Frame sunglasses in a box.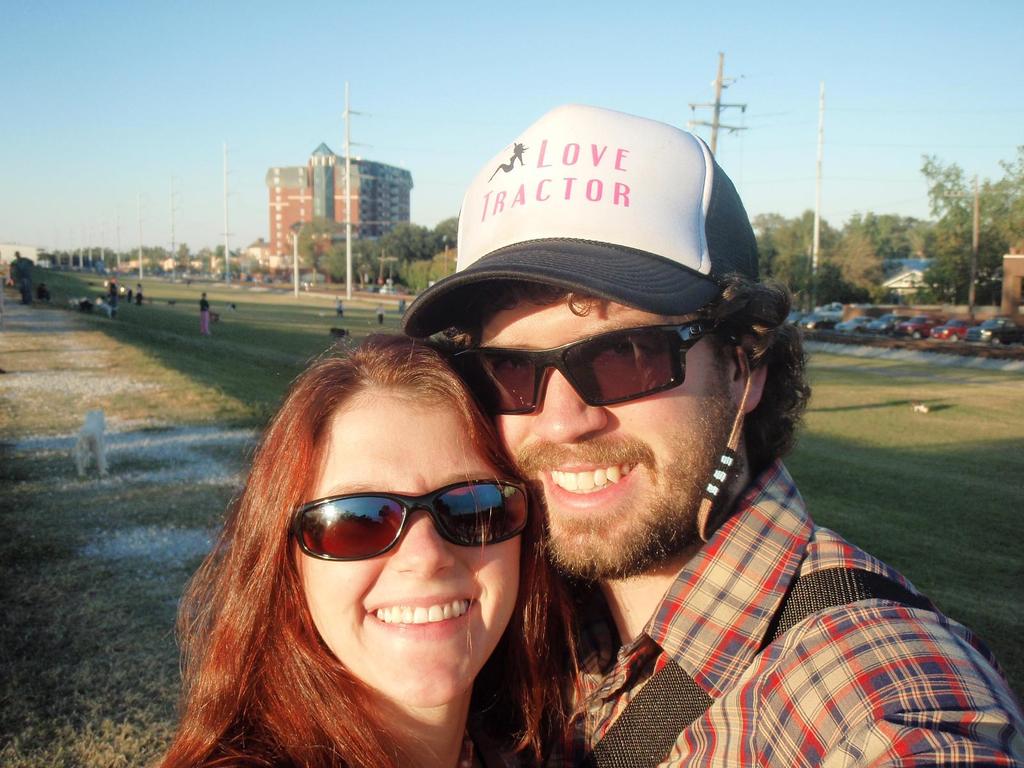
{"left": 451, "top": 319, "right": 703, "bottom": 416}.
